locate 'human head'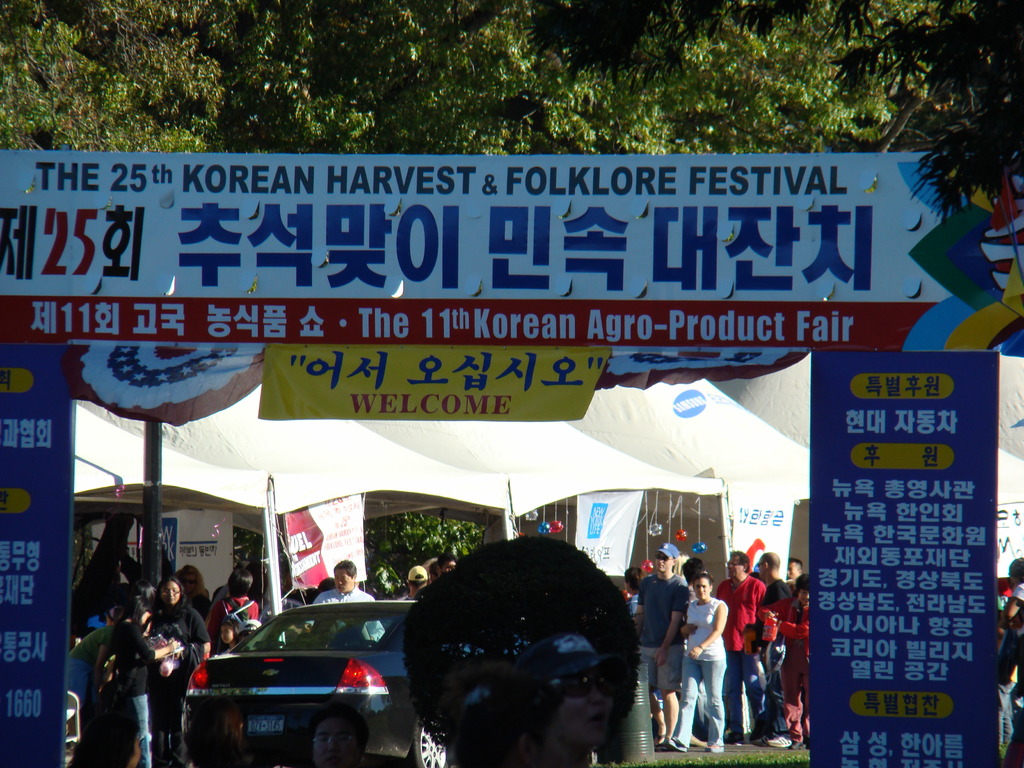
locate(220, 616, 236, 644)
